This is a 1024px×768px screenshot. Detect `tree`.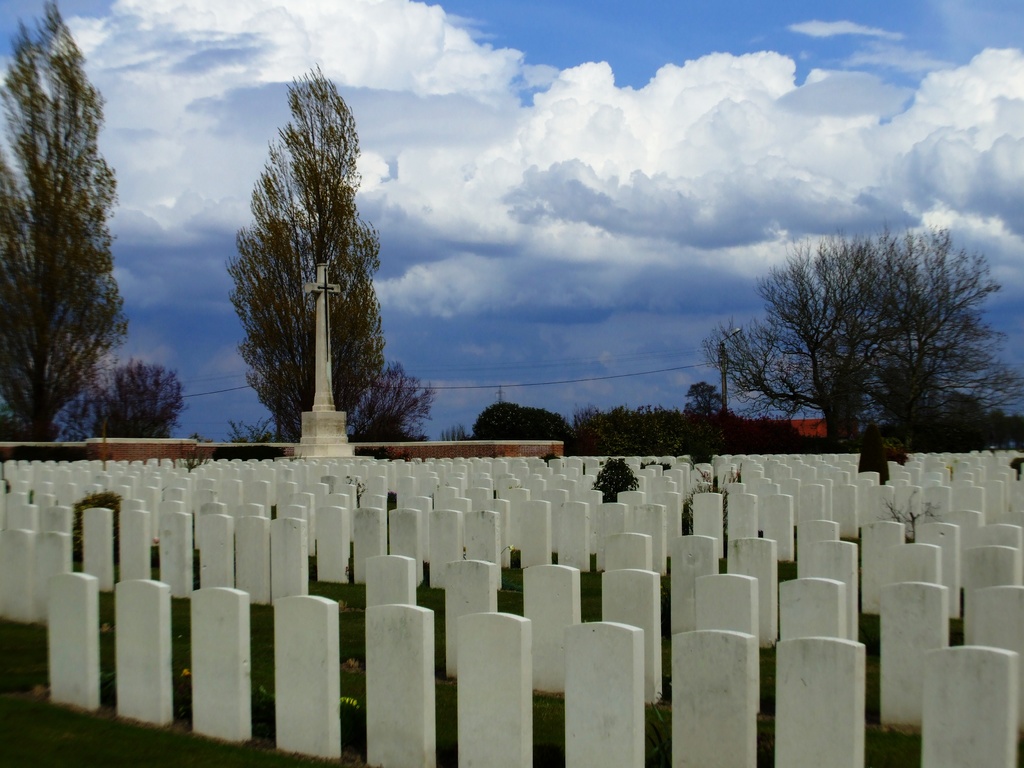
detection(472, 387, 702, 458).
